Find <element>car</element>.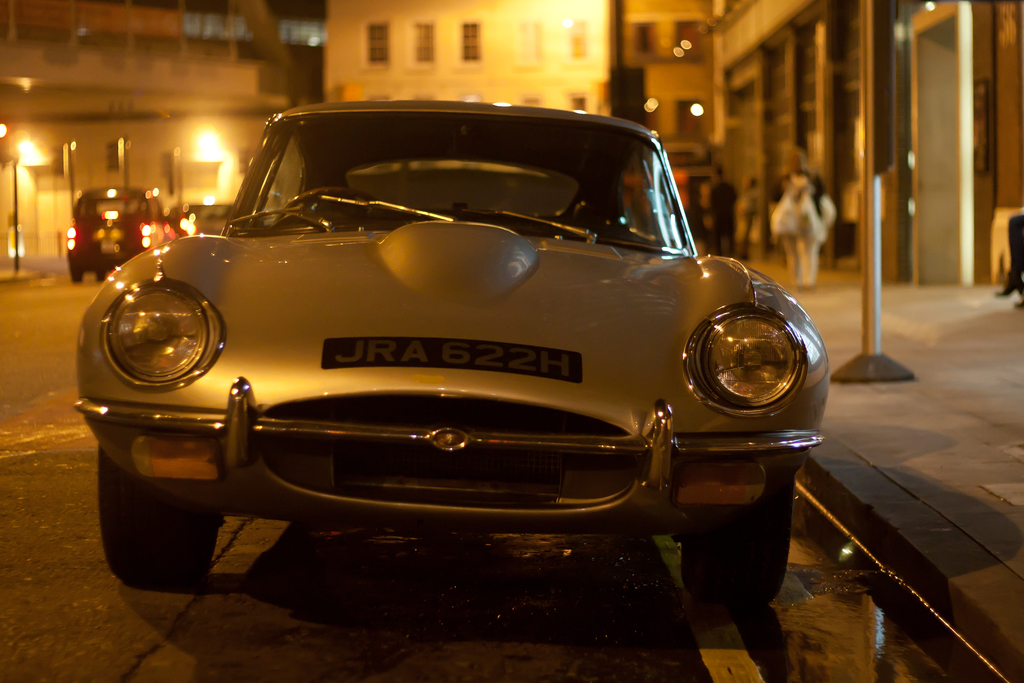
(70,186,173,288).
